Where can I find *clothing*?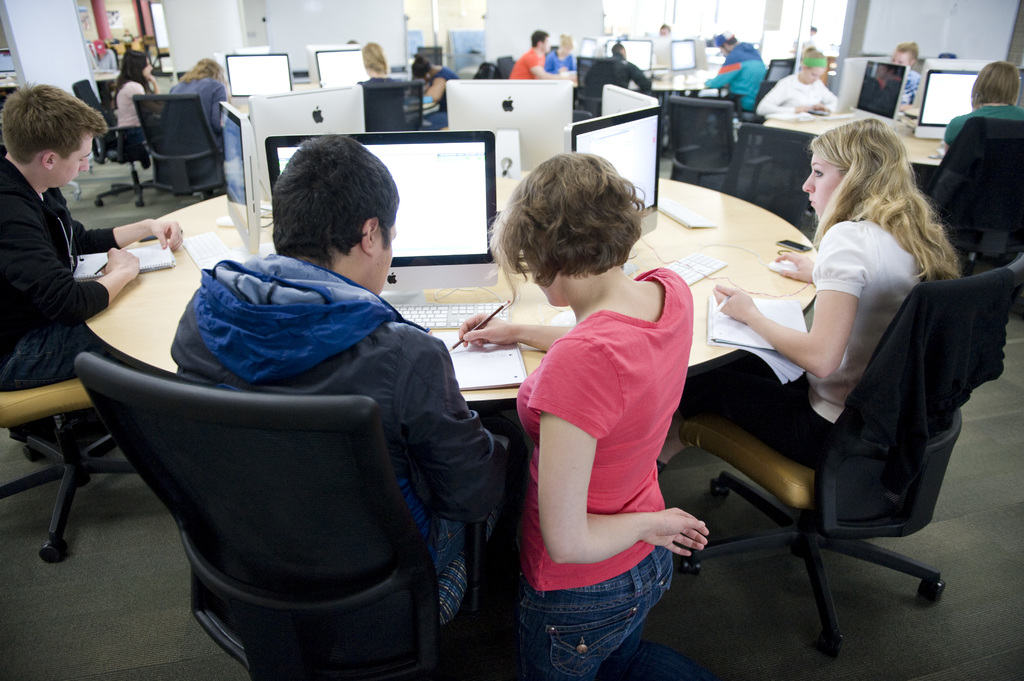
You can find it at locate(714, 203, 927, 476).
